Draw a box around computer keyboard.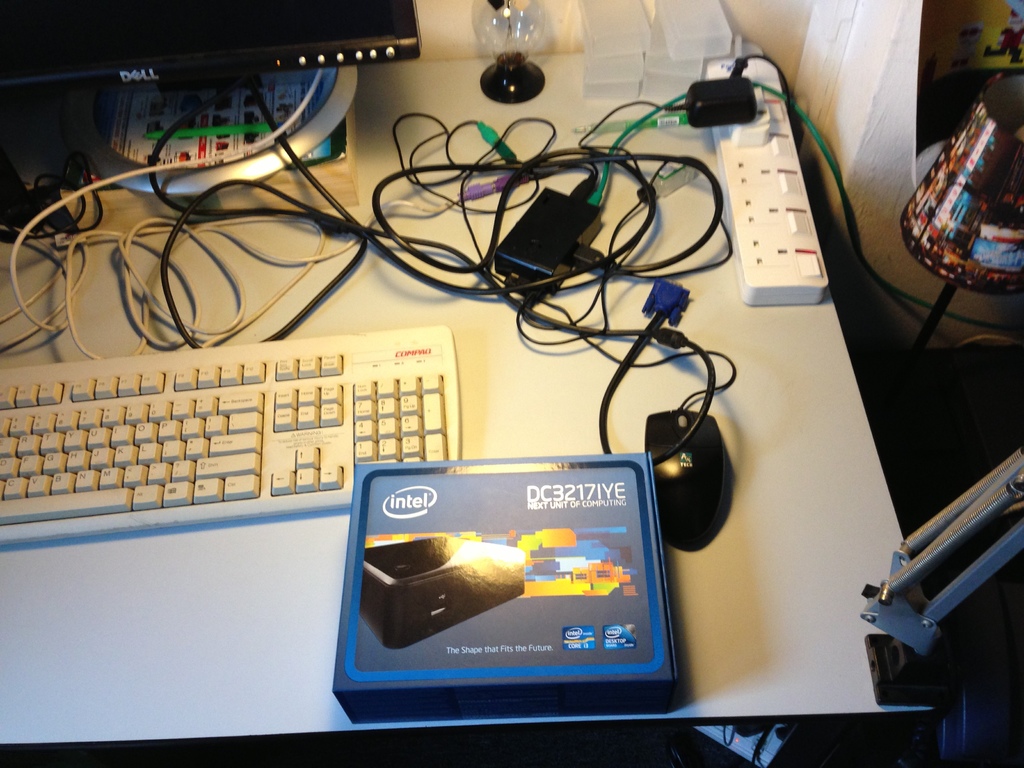
box(0, 321, 463, 546).
